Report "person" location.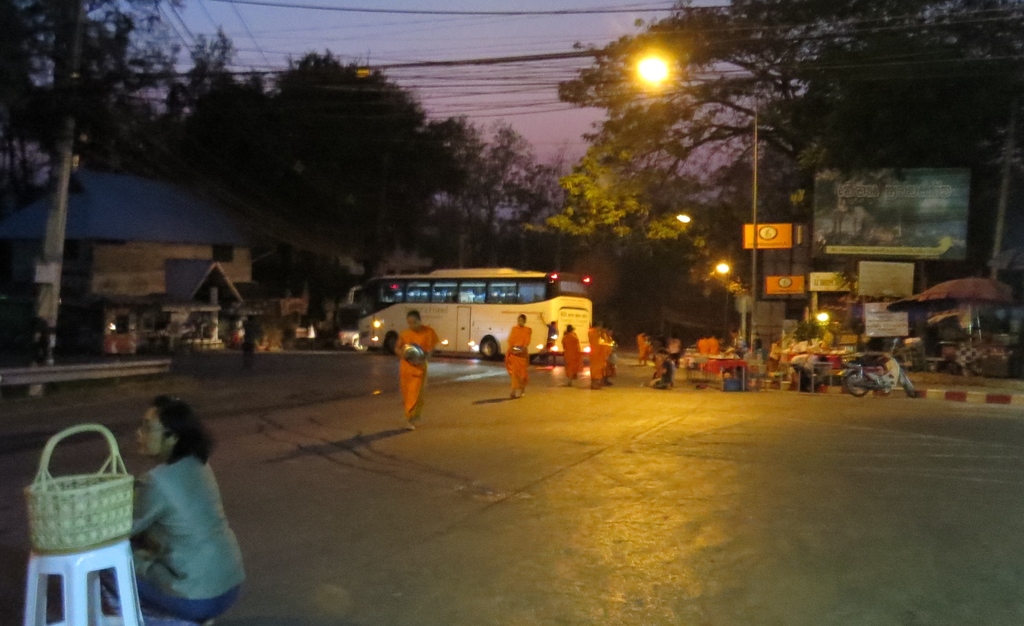
Report: [x1=559, y1=326, x2=582, y2=392].
